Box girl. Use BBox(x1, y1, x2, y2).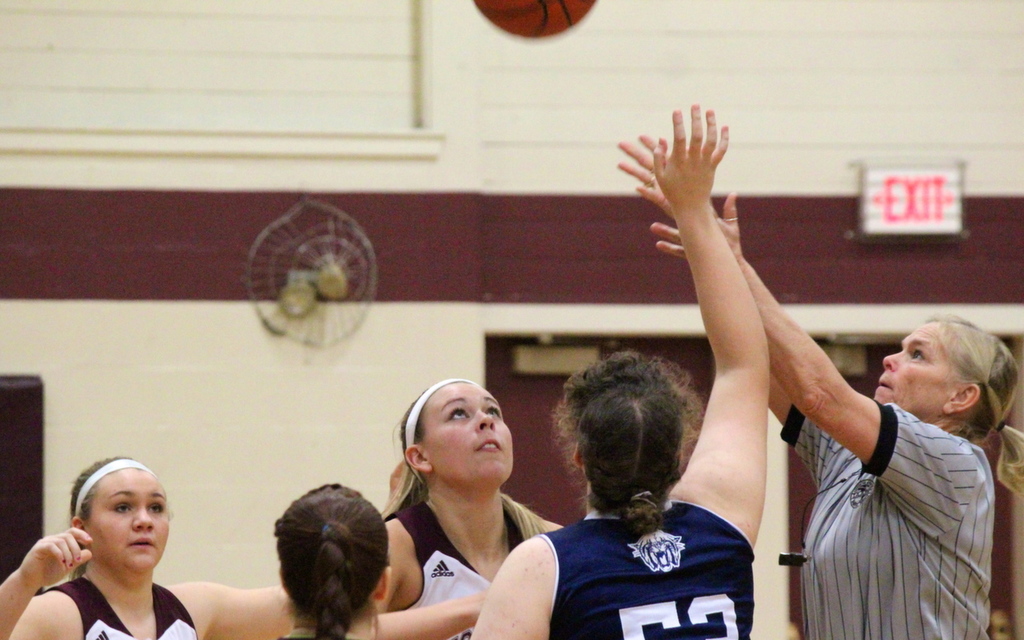
BBox(278, 474, 393, 639).
